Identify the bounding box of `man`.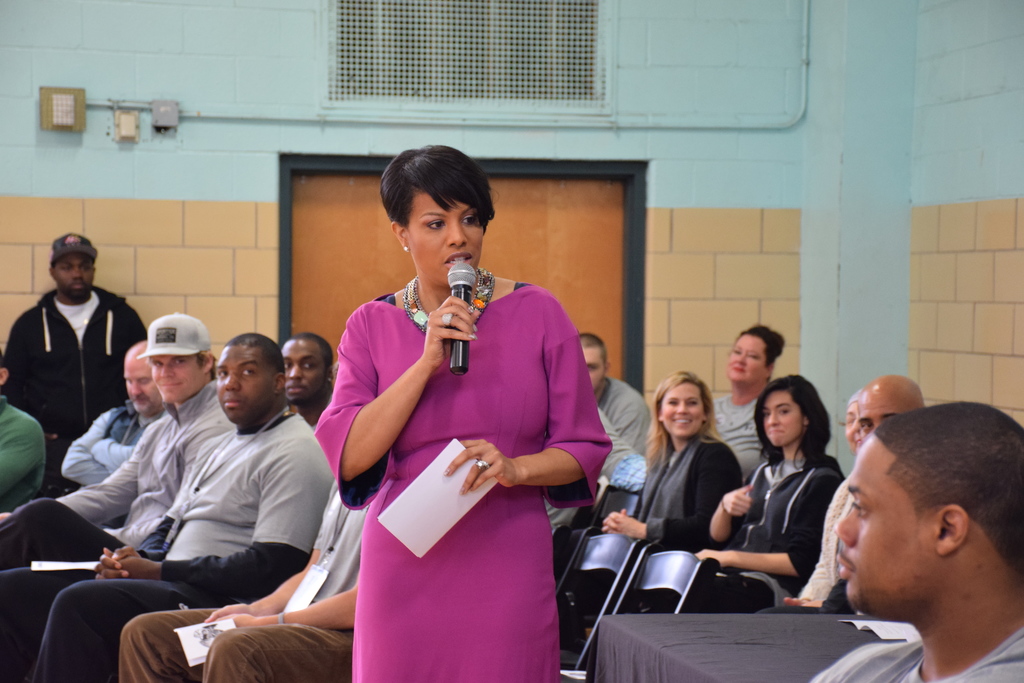
60,341,170,487.
